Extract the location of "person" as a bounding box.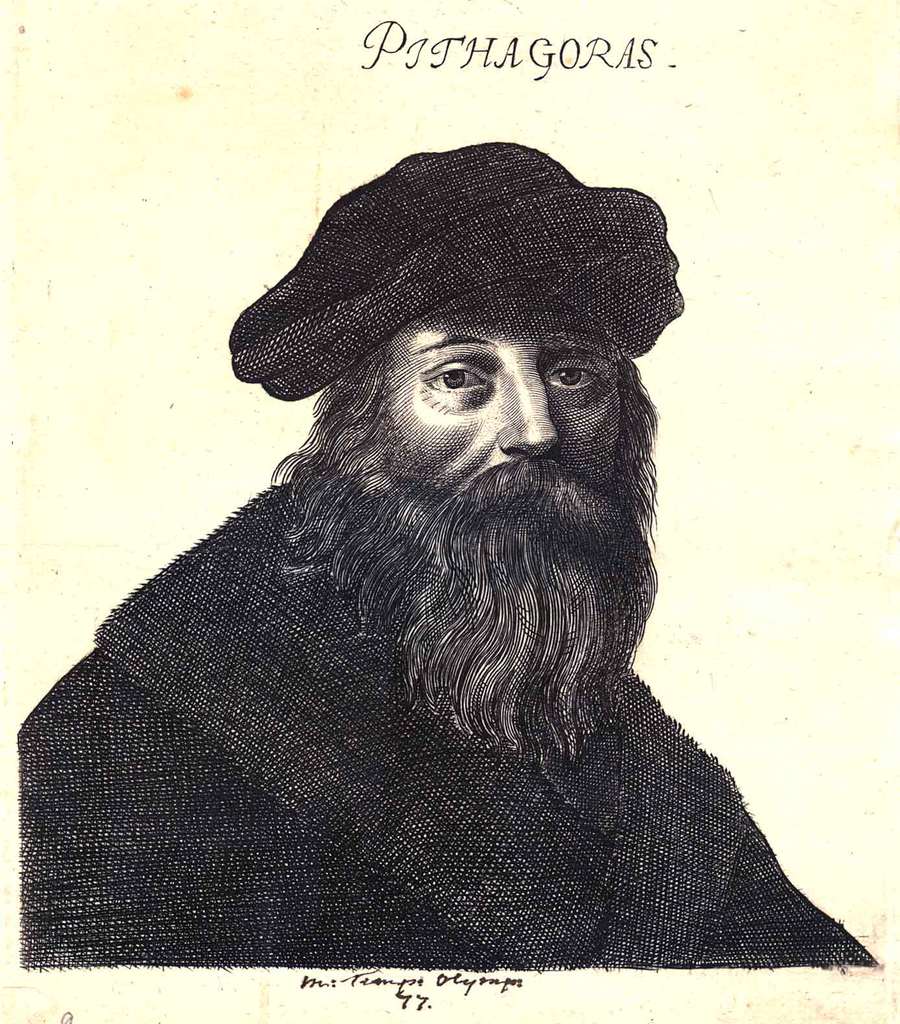
[22,140,883,971].
